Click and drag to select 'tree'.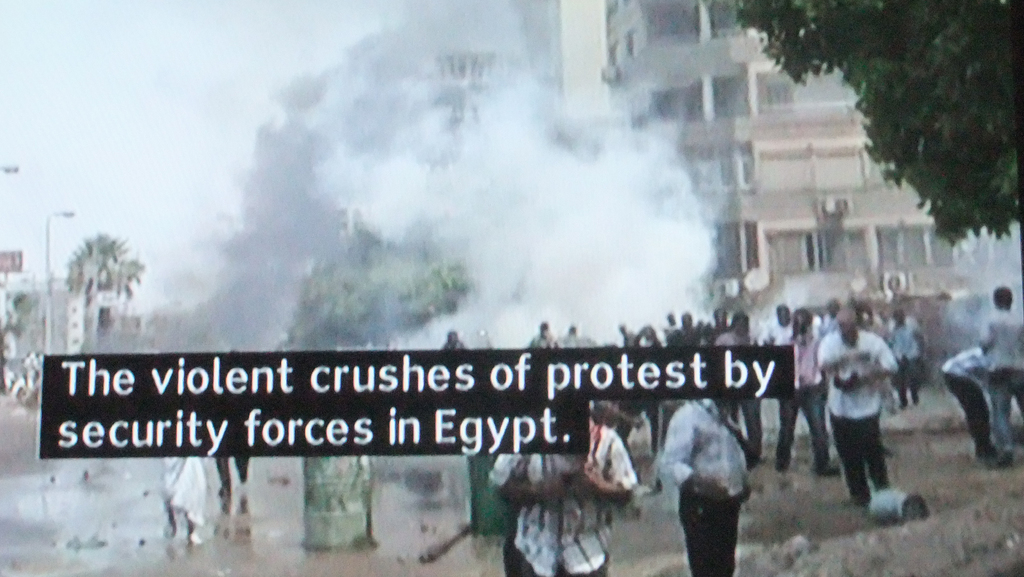
Selection: 269:218:481:352.
